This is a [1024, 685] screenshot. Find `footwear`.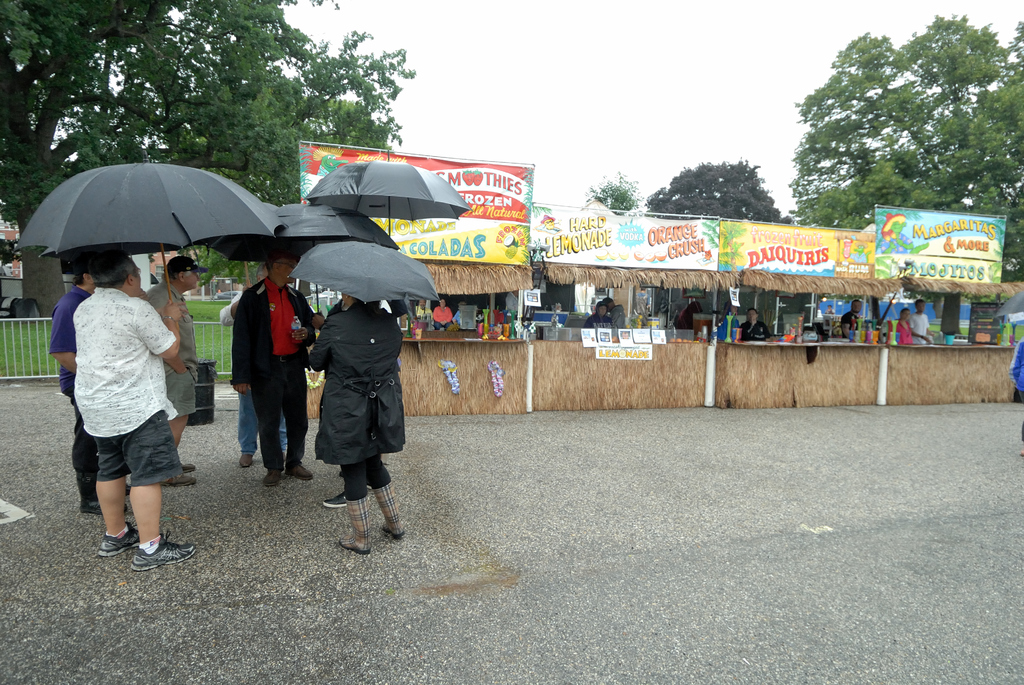
Bounding box: locate(340, 494, 374, 558).
